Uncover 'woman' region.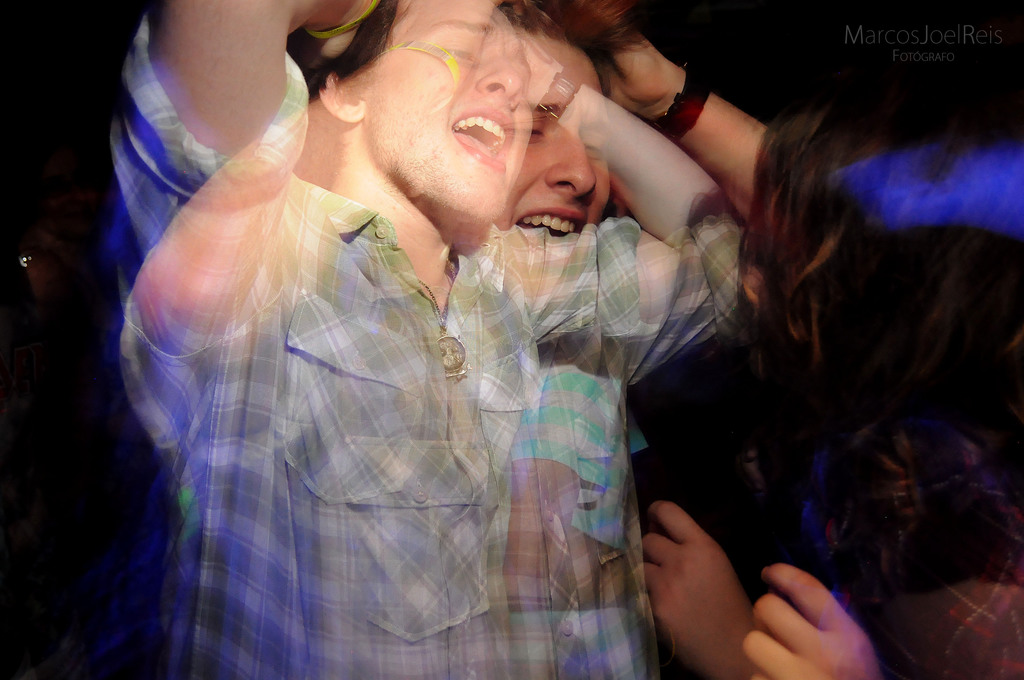
Uncovered: (641,82,1023,679).
